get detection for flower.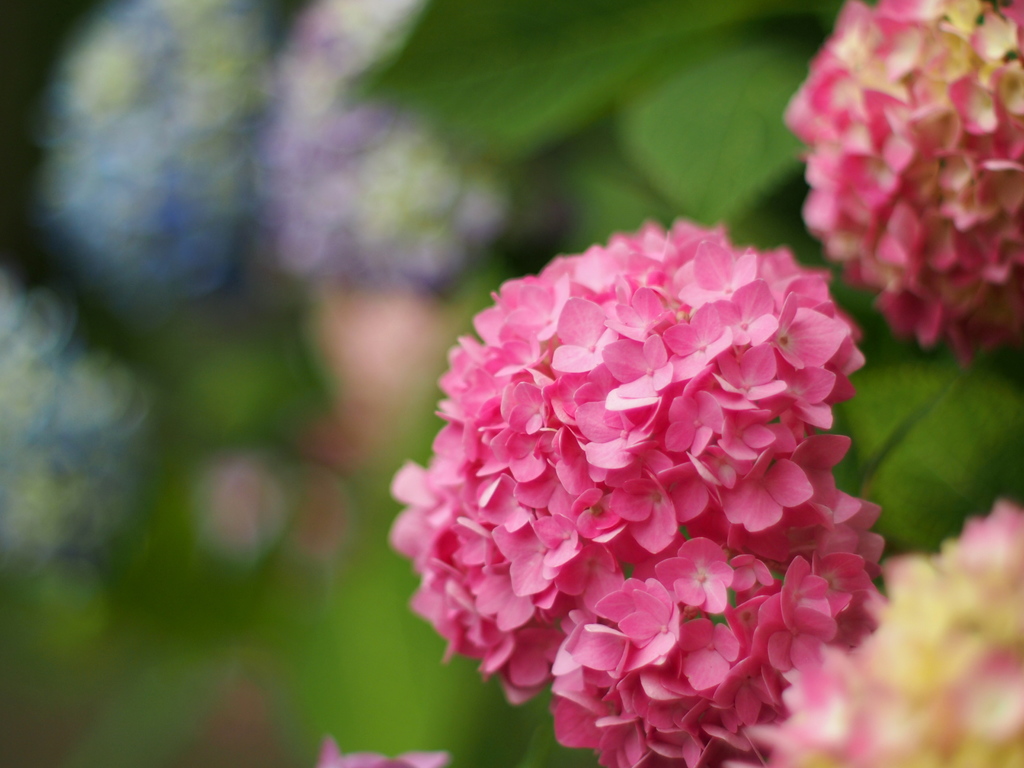
Detection: Rect(265, 0, 512, 294).
